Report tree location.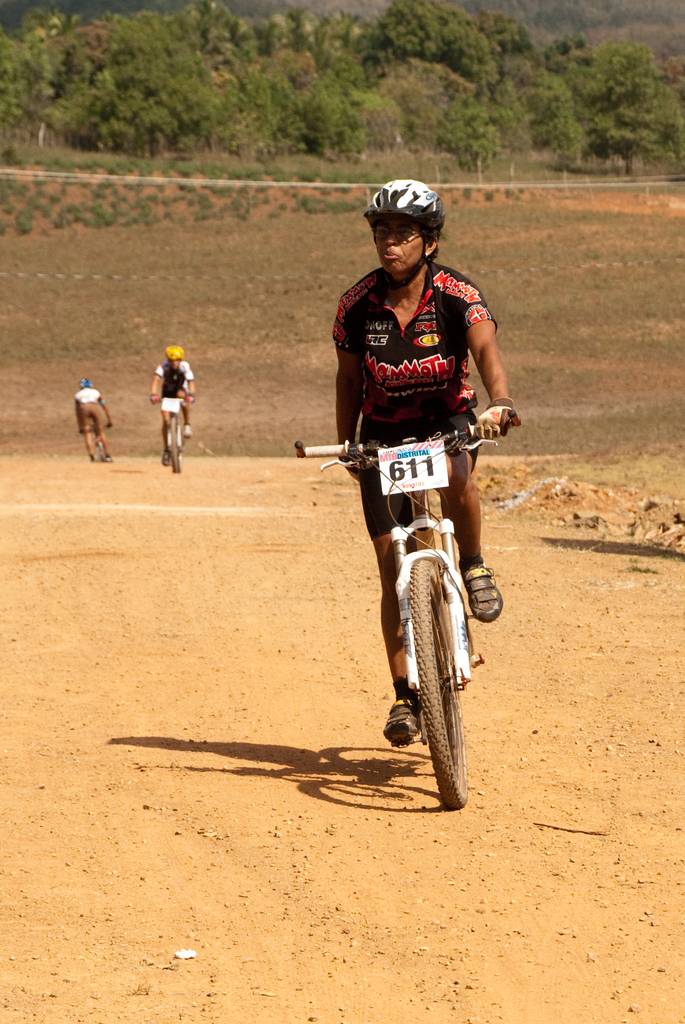
Report: BBox(582, 29, 684, 177).
